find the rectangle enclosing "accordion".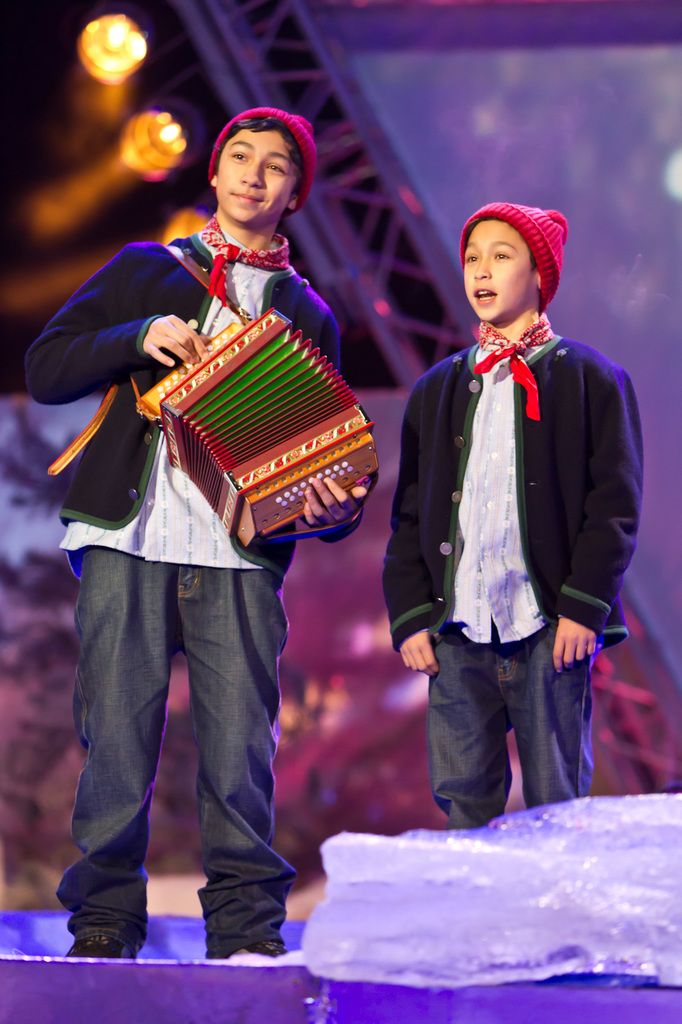
119/285/382/548.
